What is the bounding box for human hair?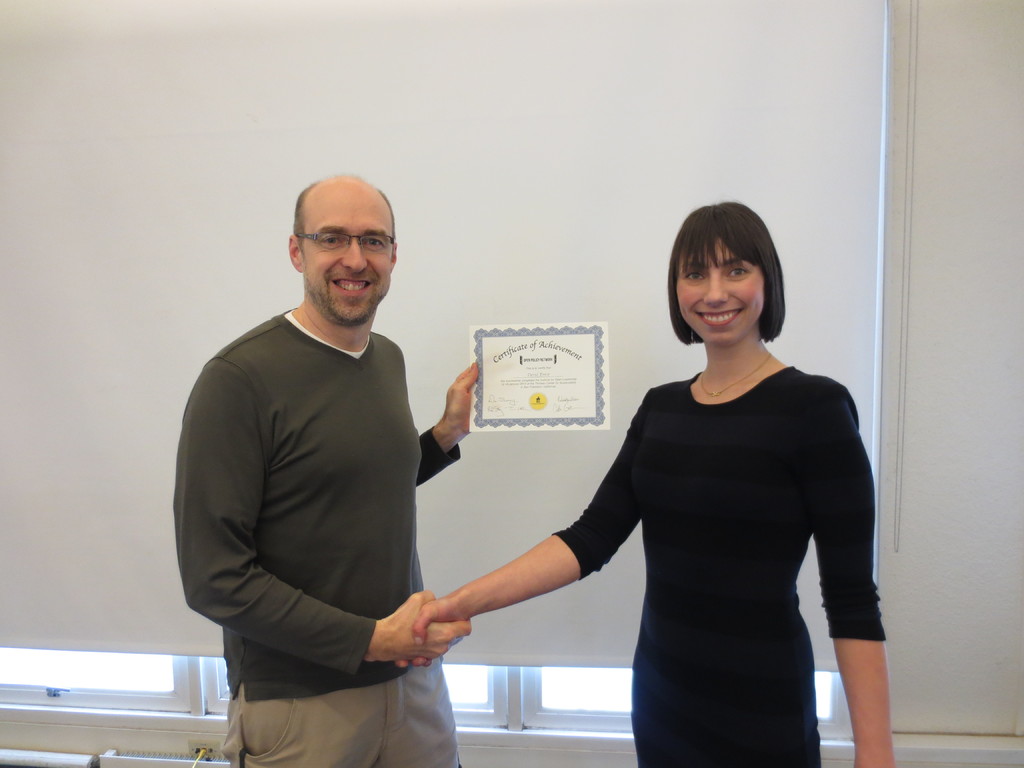
<region>290, 180, 320, 246</region>.
